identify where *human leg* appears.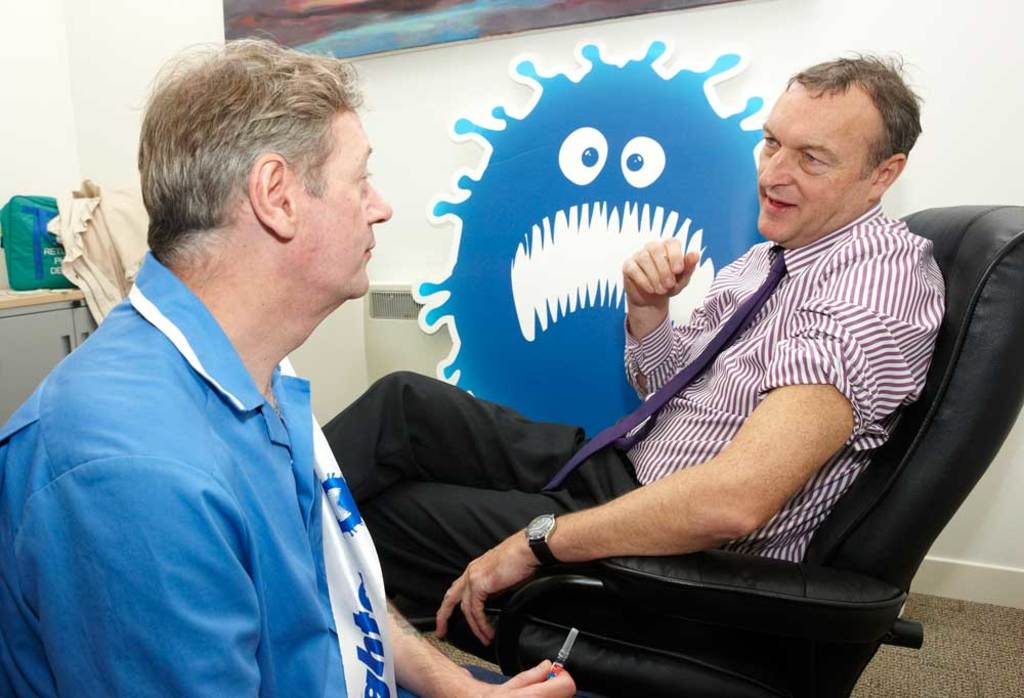
Appears at 365, 485, 795, 641.
